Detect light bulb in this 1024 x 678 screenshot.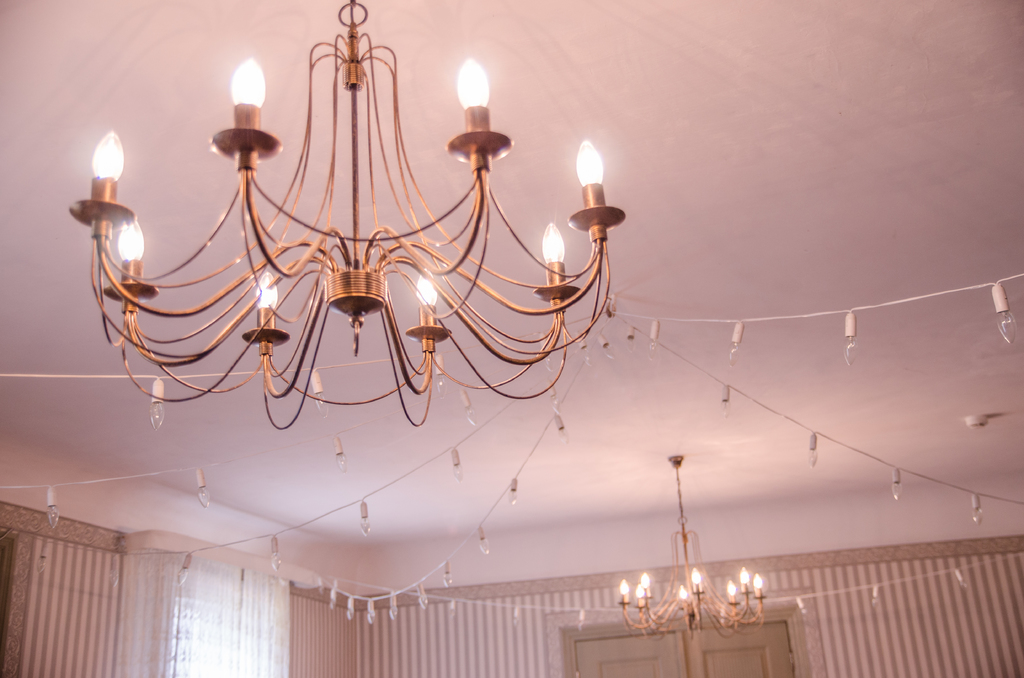
Detection: detection(419, 584, 429, 611).
